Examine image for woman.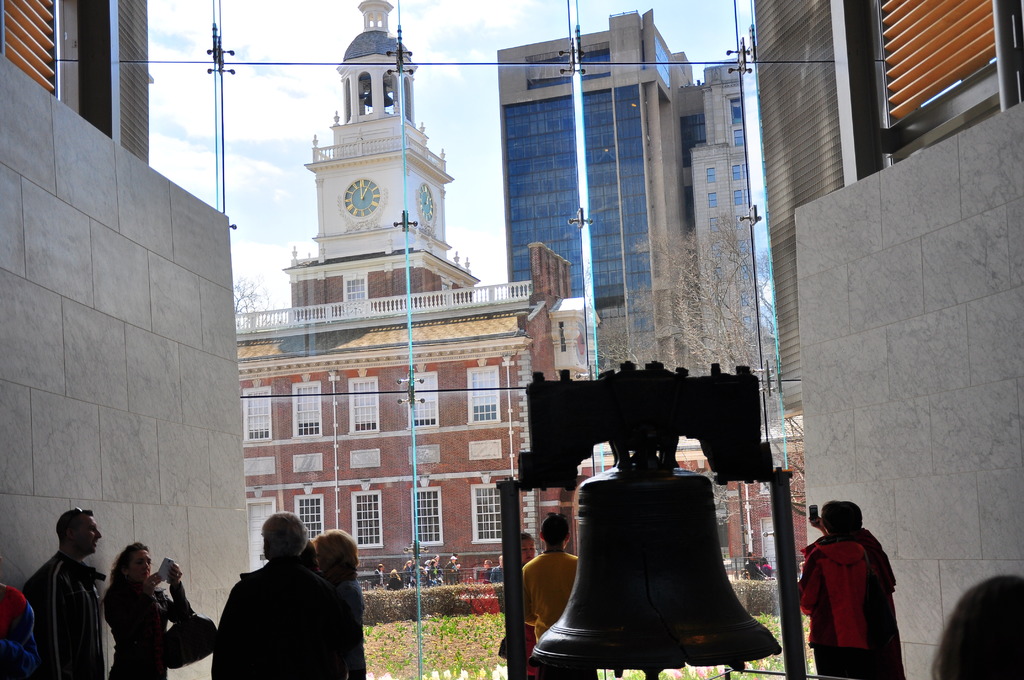
Examination result: region(385, 569, 400, 590).
